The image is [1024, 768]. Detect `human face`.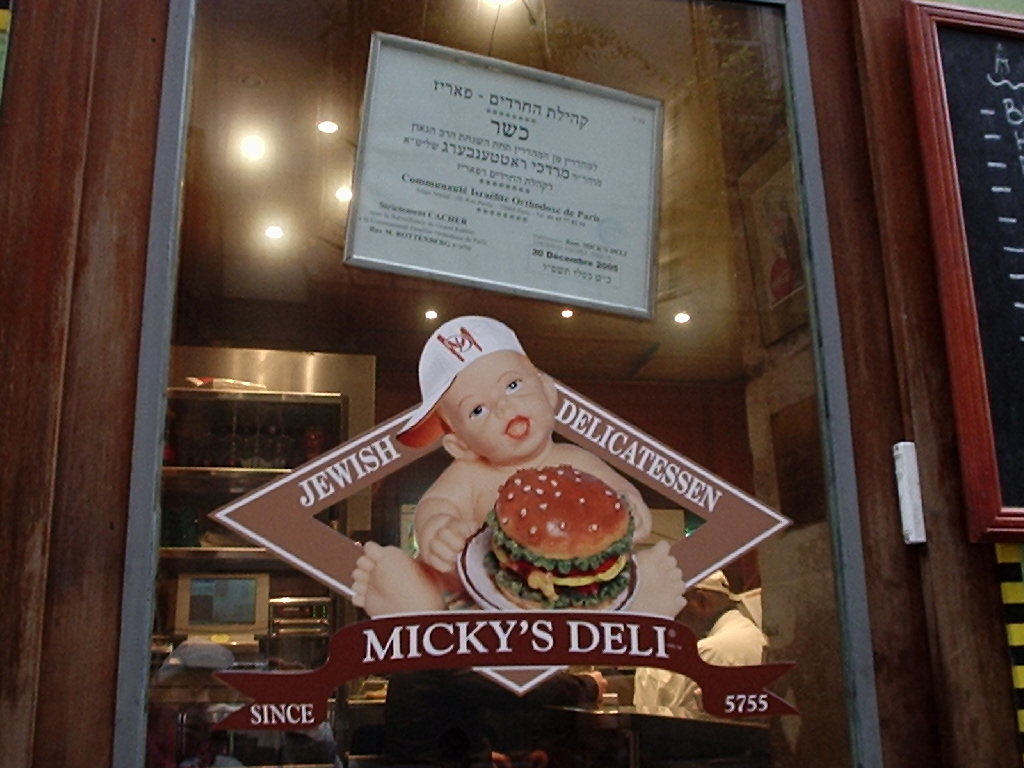
Detection: [439,349,554,462].
